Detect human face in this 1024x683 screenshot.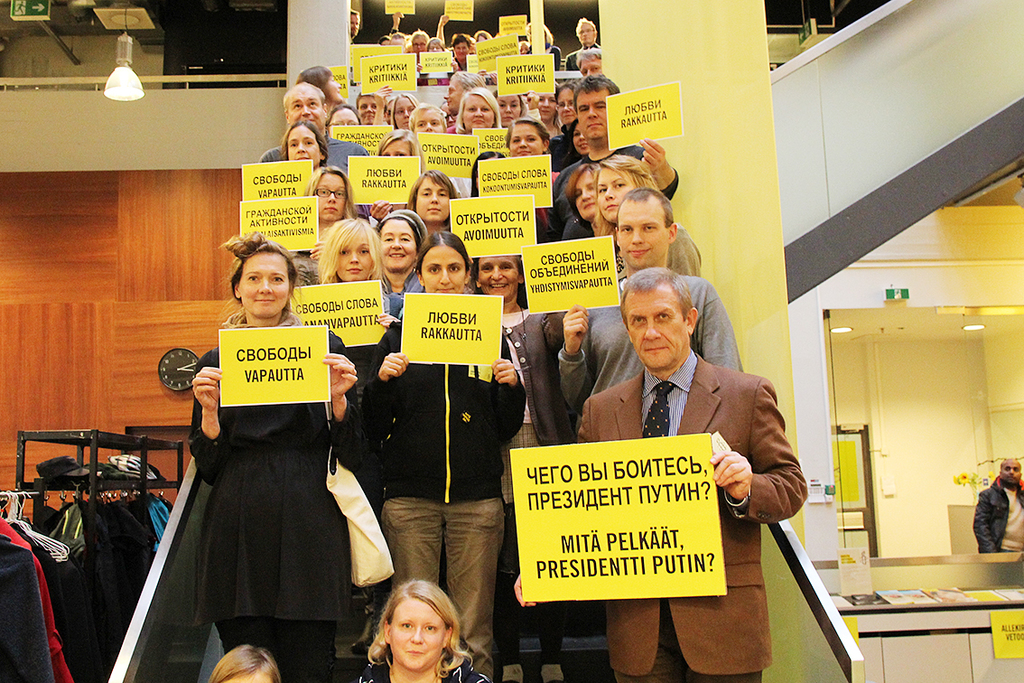
Detection: (x1=542, y1=91, x2=558, y2=118).
